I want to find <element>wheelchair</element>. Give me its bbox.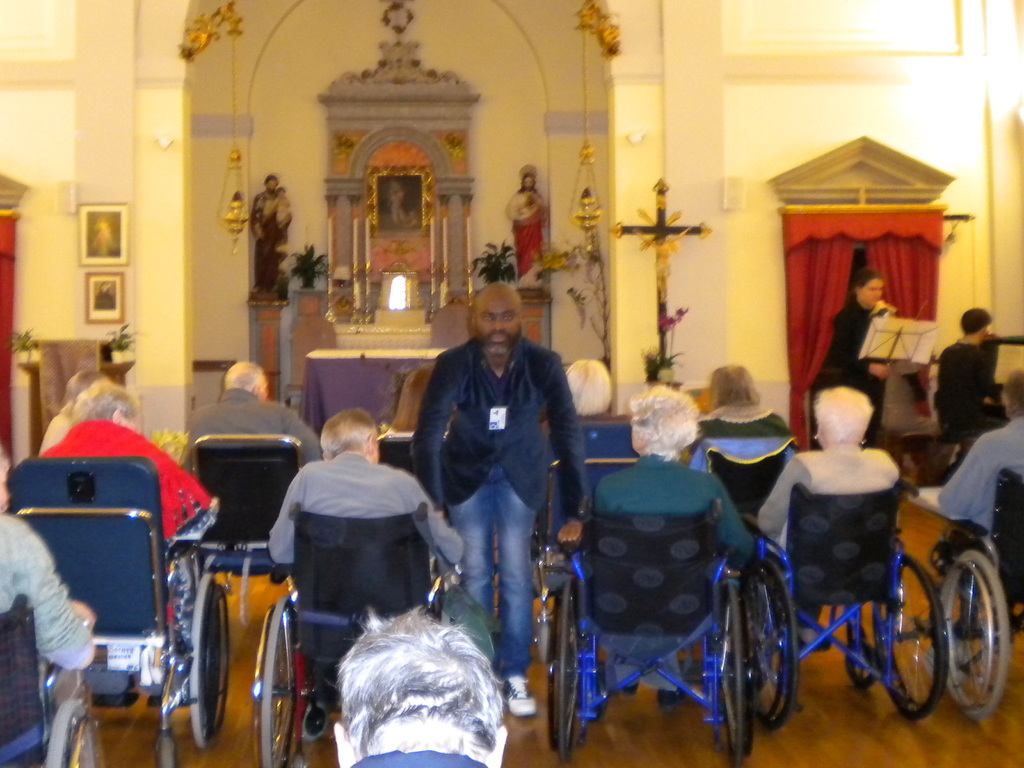
911, 473, 1023, 724.
